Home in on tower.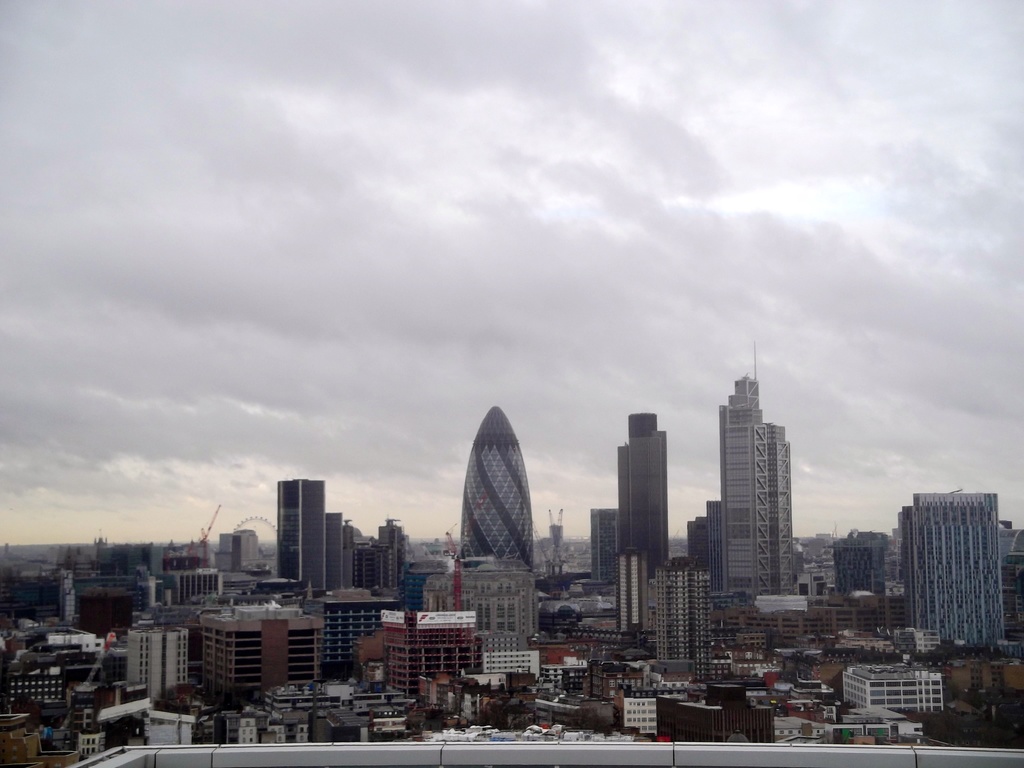
Homed in at box(317, 579, 403, 685).
